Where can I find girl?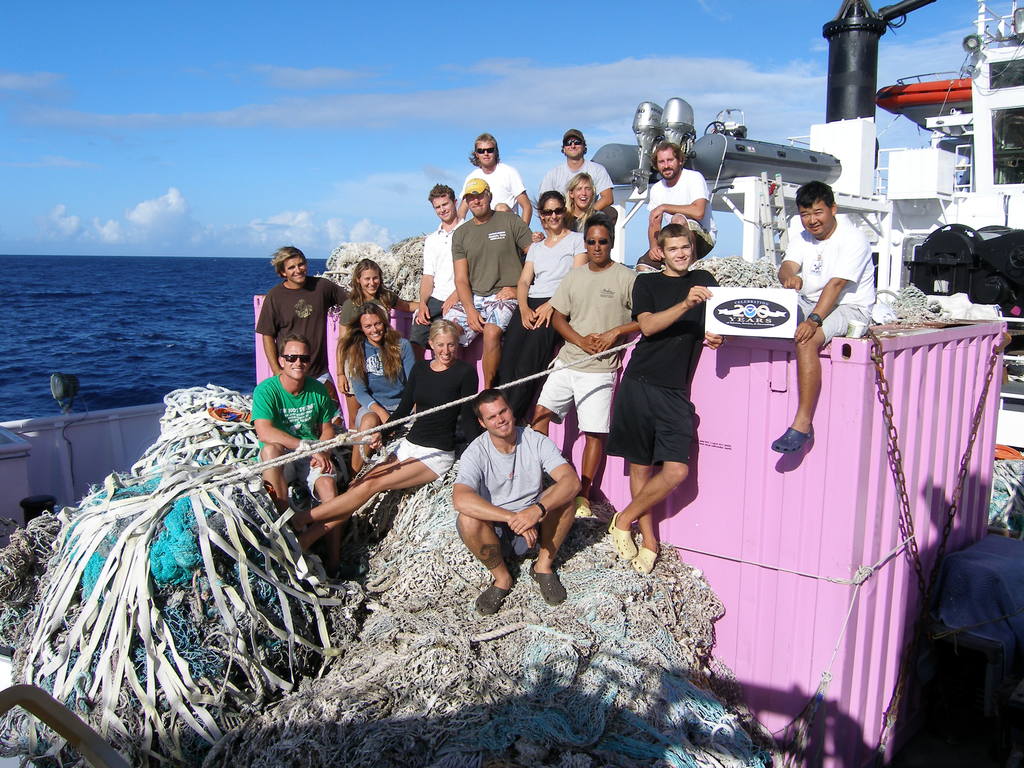
You can find it at x1=342 y1=303 x2=414 y2=465.
